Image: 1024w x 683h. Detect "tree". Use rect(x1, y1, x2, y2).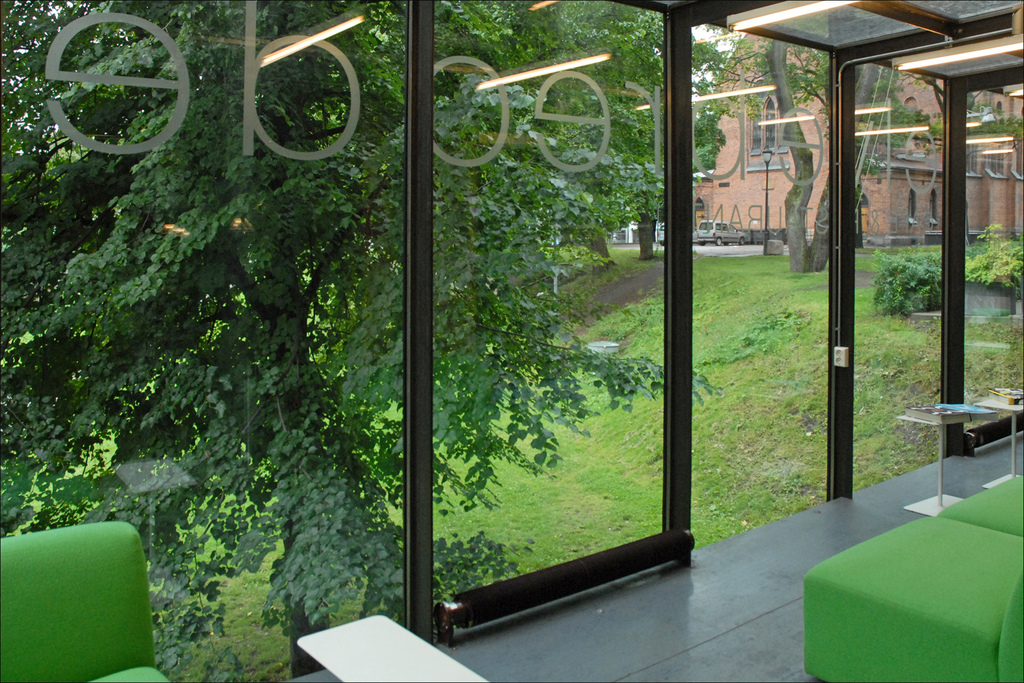
rect(689, 26, 761, 176).
